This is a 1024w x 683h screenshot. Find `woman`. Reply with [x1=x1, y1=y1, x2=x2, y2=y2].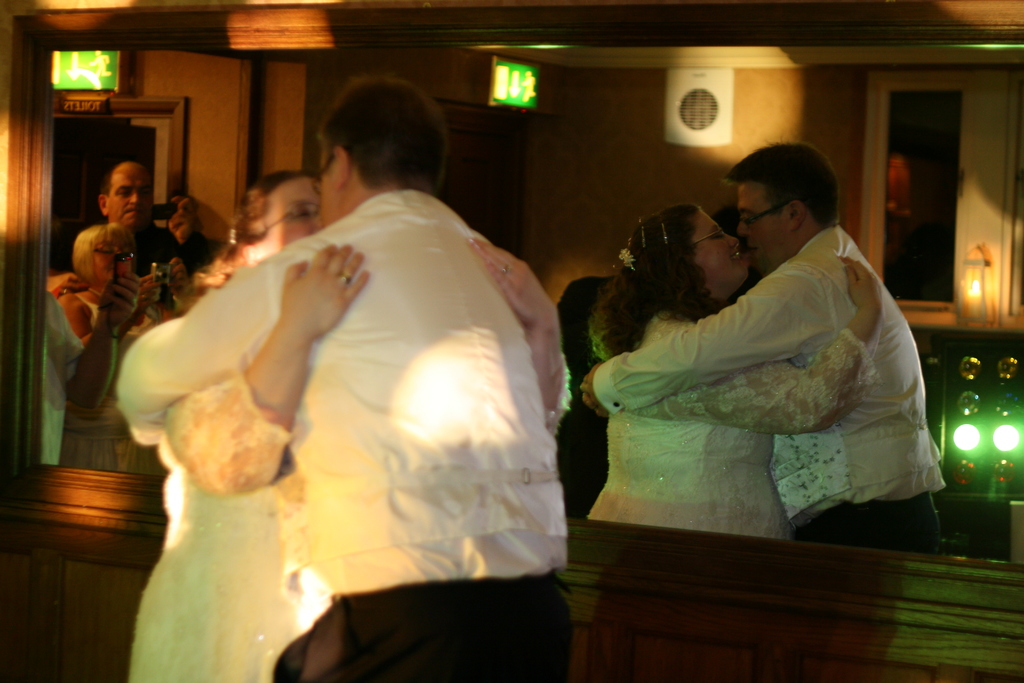
[x1=125, y1=163, x2=581, y2=682].
